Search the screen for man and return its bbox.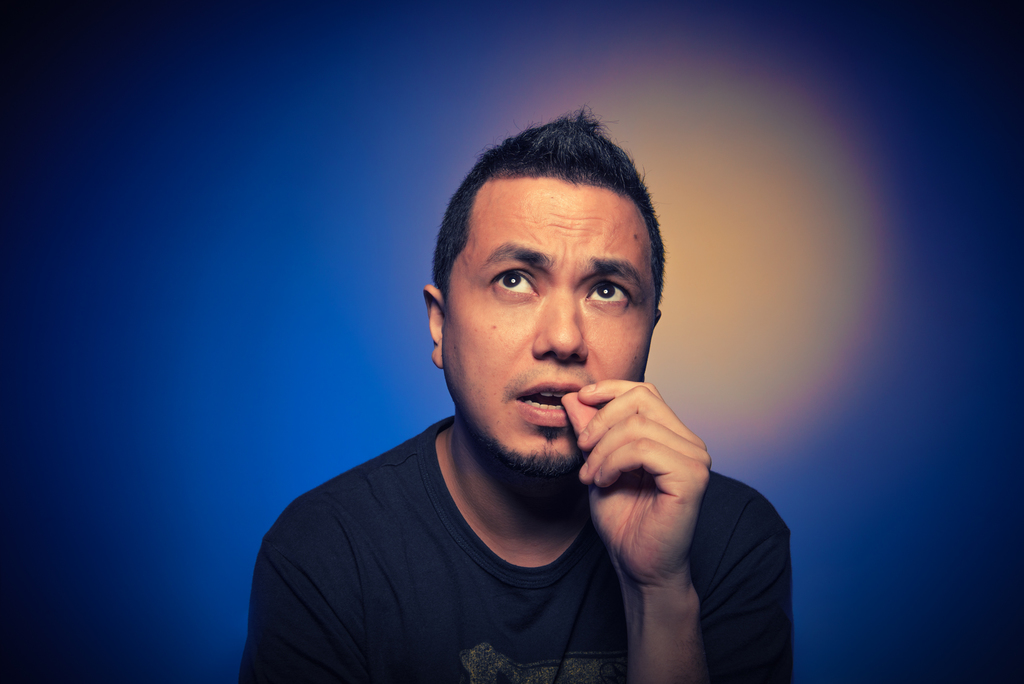
Found: 238/109/797/681.
